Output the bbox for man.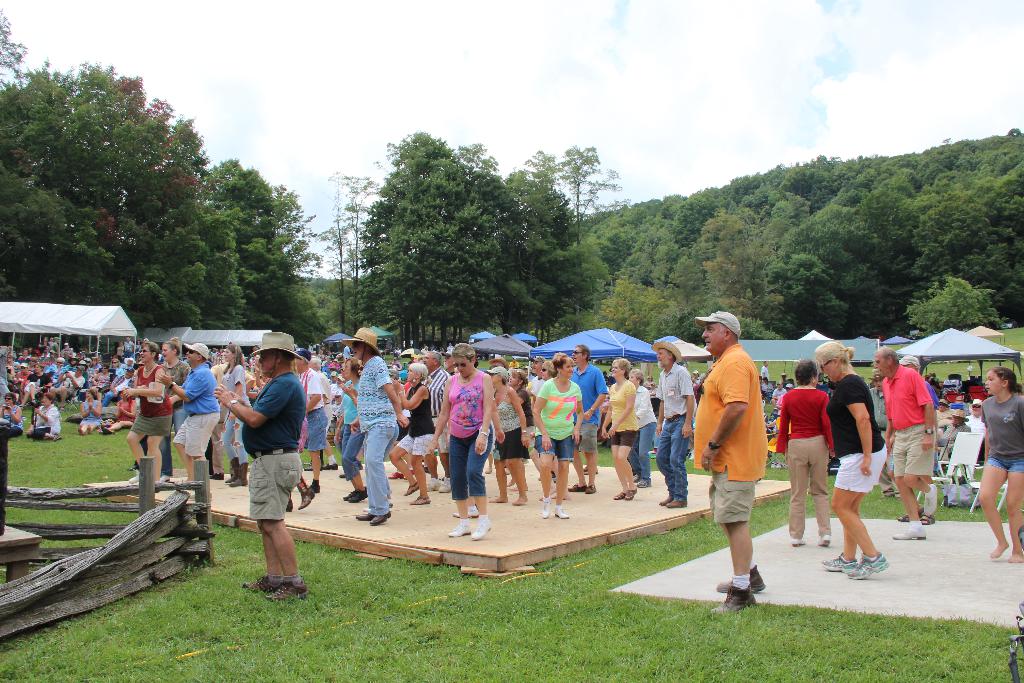
<box>645,338,701,513</box>.
